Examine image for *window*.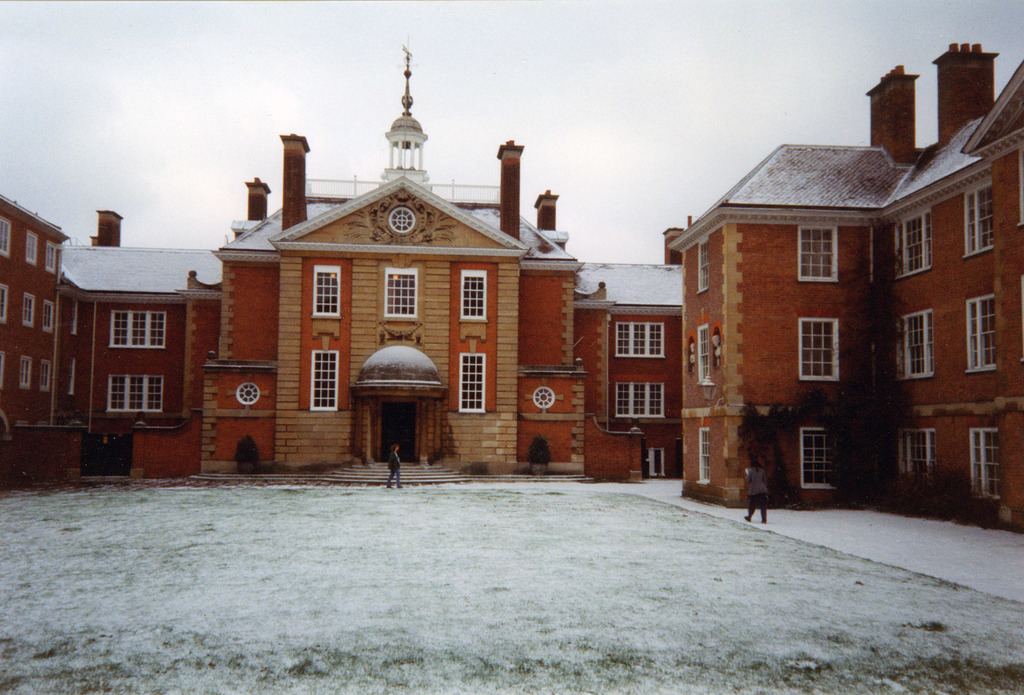
Examination result: crop(964, 183, 991, 258).
